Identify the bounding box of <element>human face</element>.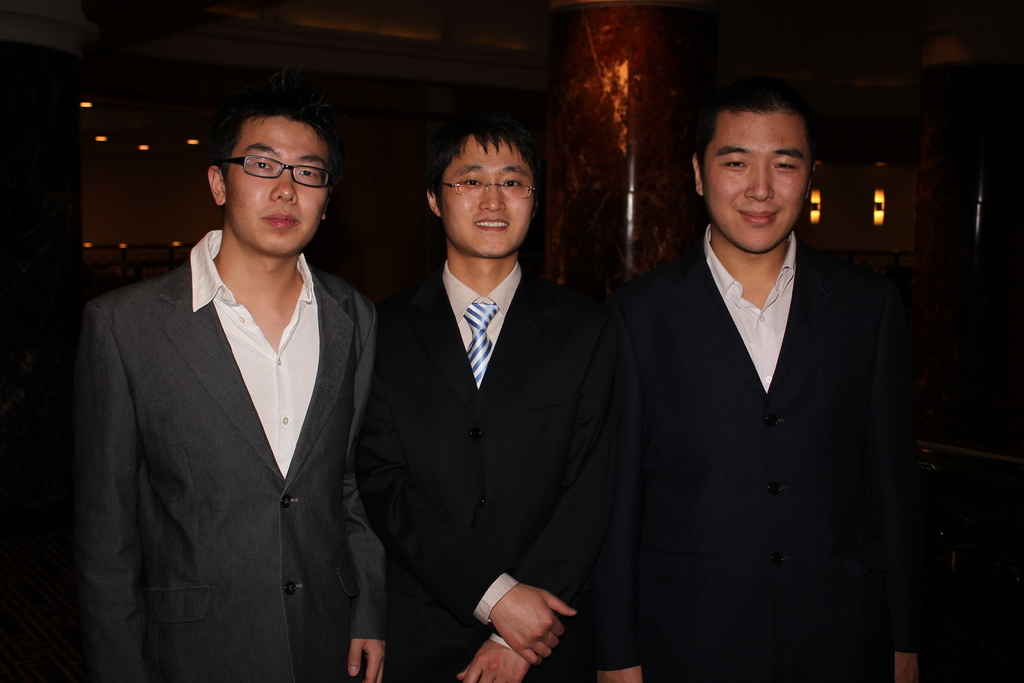
703 113 811 252.
